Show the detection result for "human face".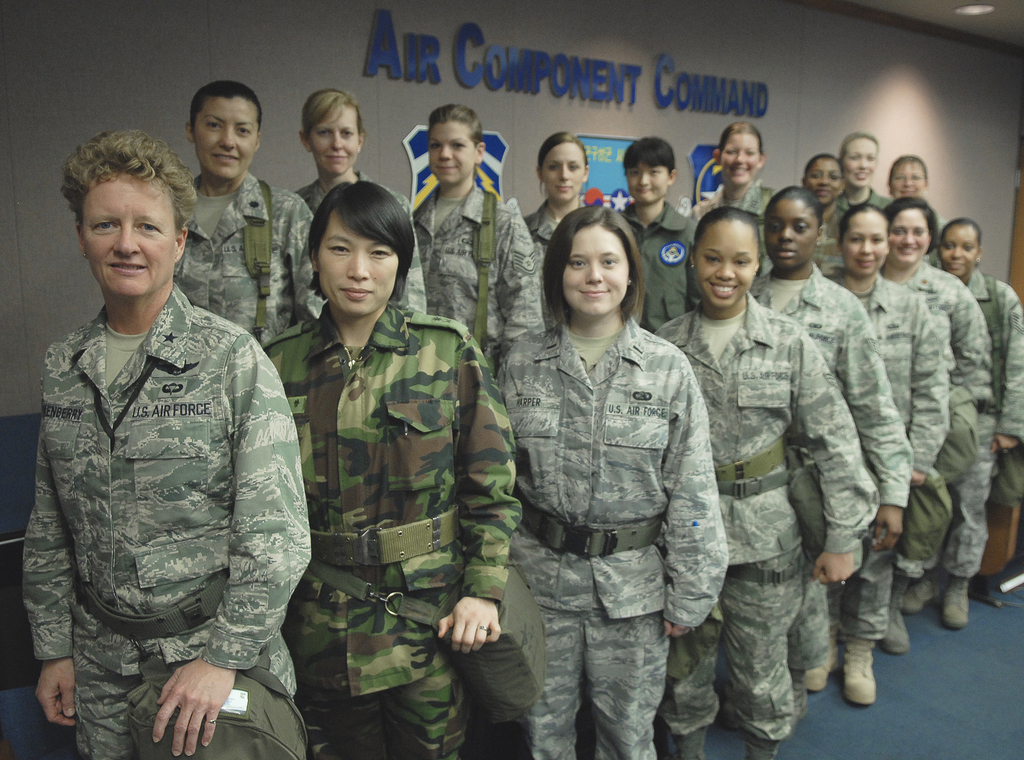
(x1=316, y1=106, x2=358, y2=174).
